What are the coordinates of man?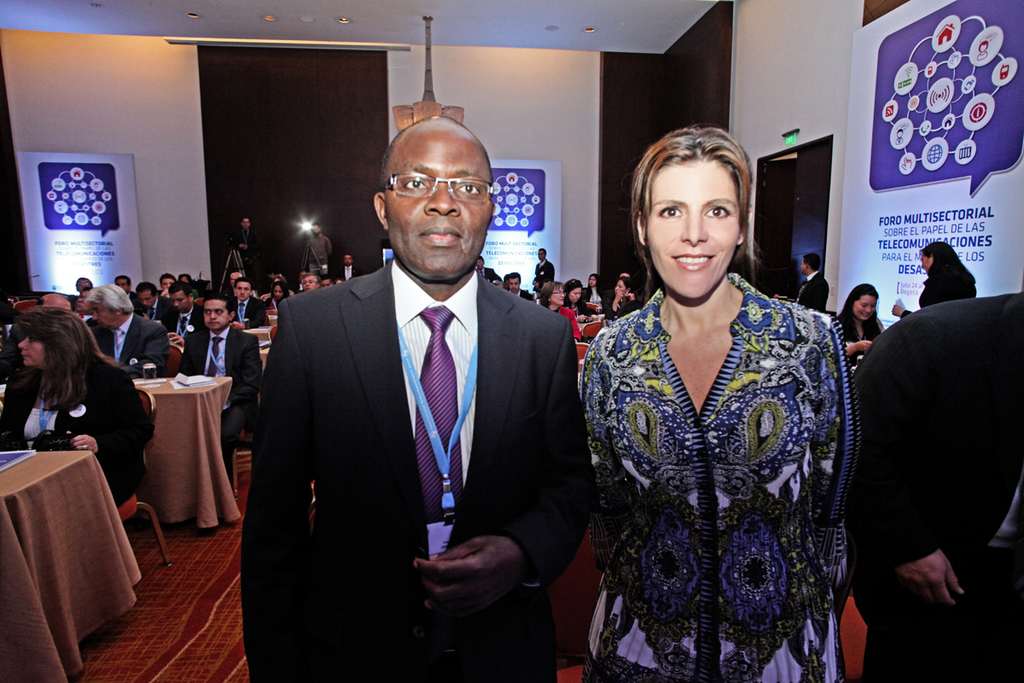
<bbox>0, 294, 72, 383</bbox>.
